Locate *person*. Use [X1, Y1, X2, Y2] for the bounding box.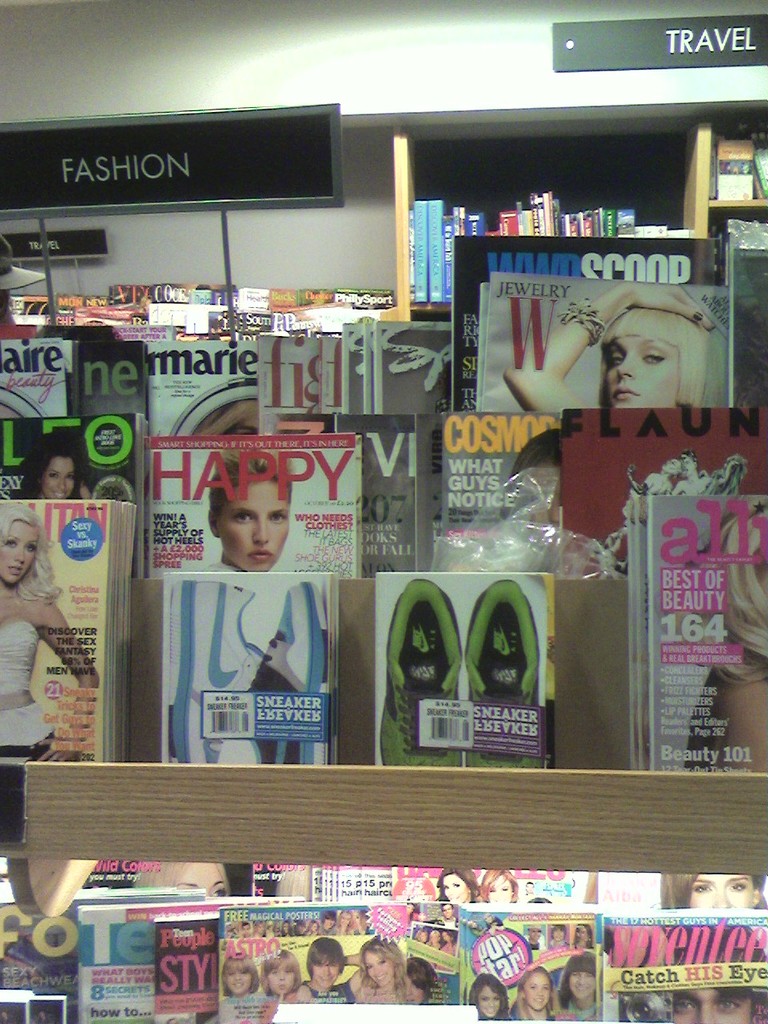
[254, 943, 293, 1007].
